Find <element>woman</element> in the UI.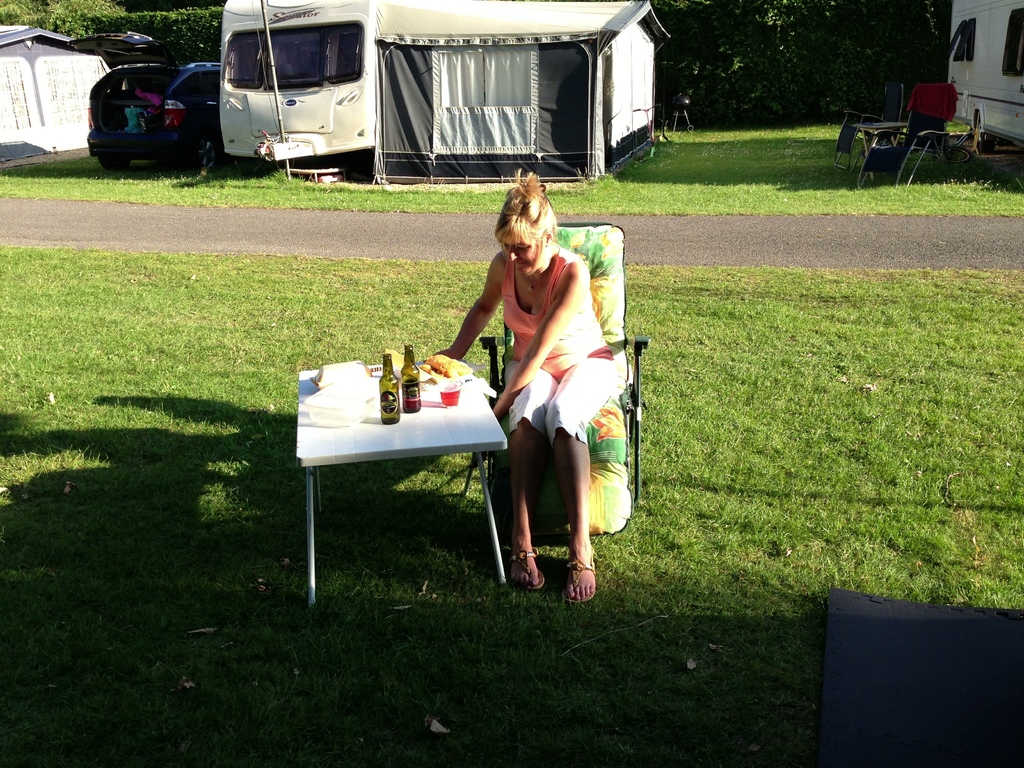
UI element at l=451, t=158, r=626, b=589.
